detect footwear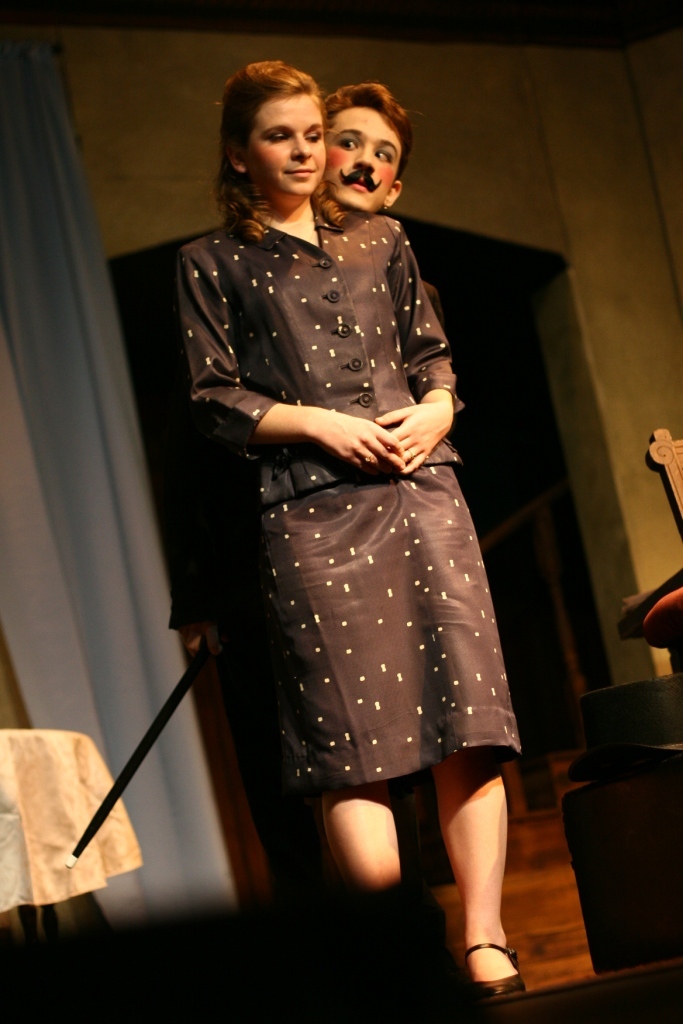
box(455, 930, 537, 996)
